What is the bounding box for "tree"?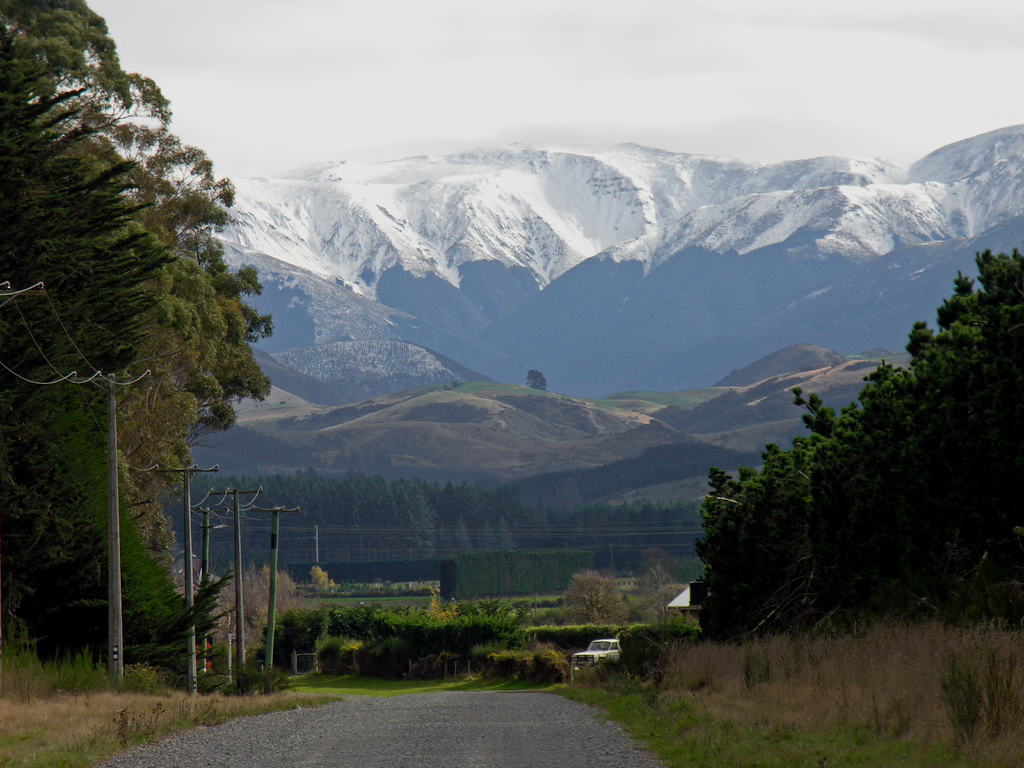
281:611:391:673.
